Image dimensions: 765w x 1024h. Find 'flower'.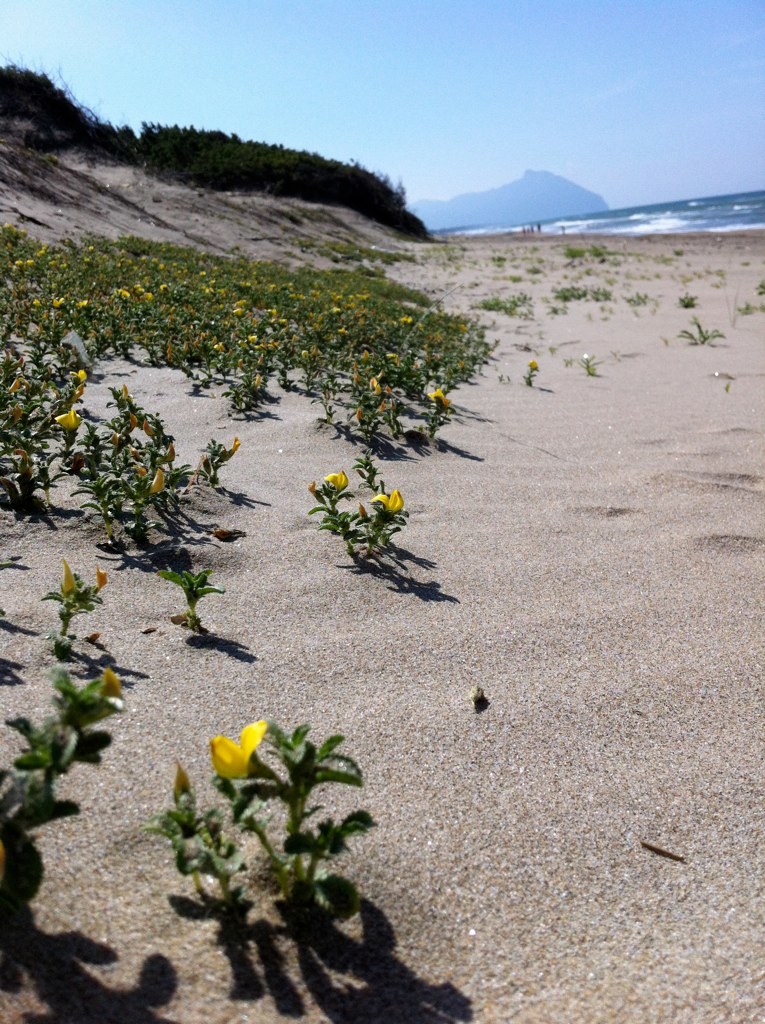
Rect(251, 340, 265, 345).
